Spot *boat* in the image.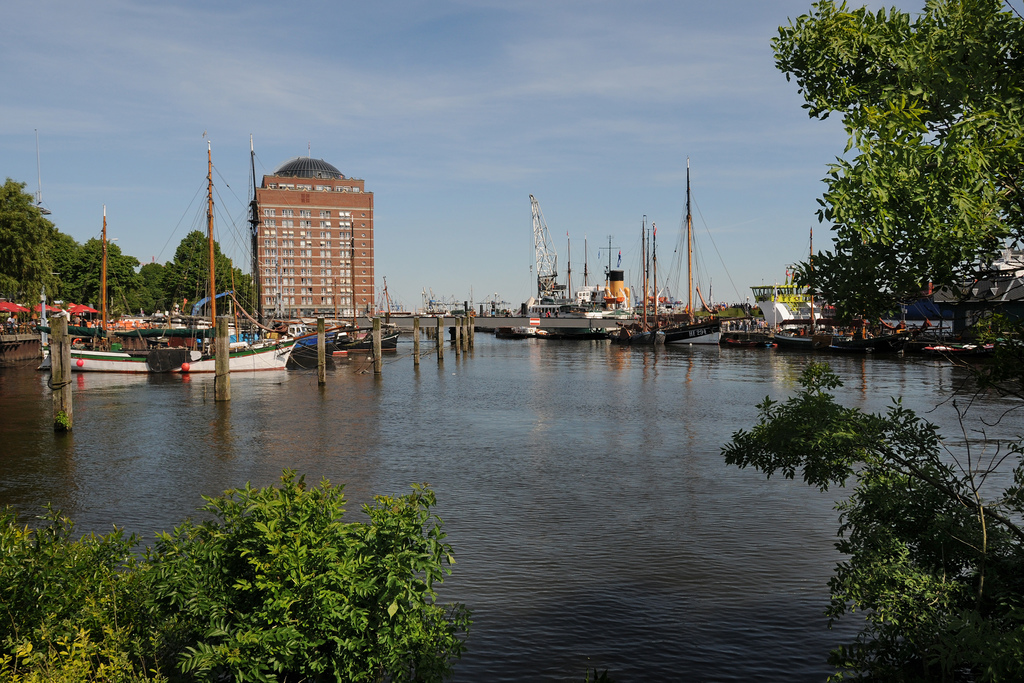
*boat* found at locate(522, 225, 616, 333).
